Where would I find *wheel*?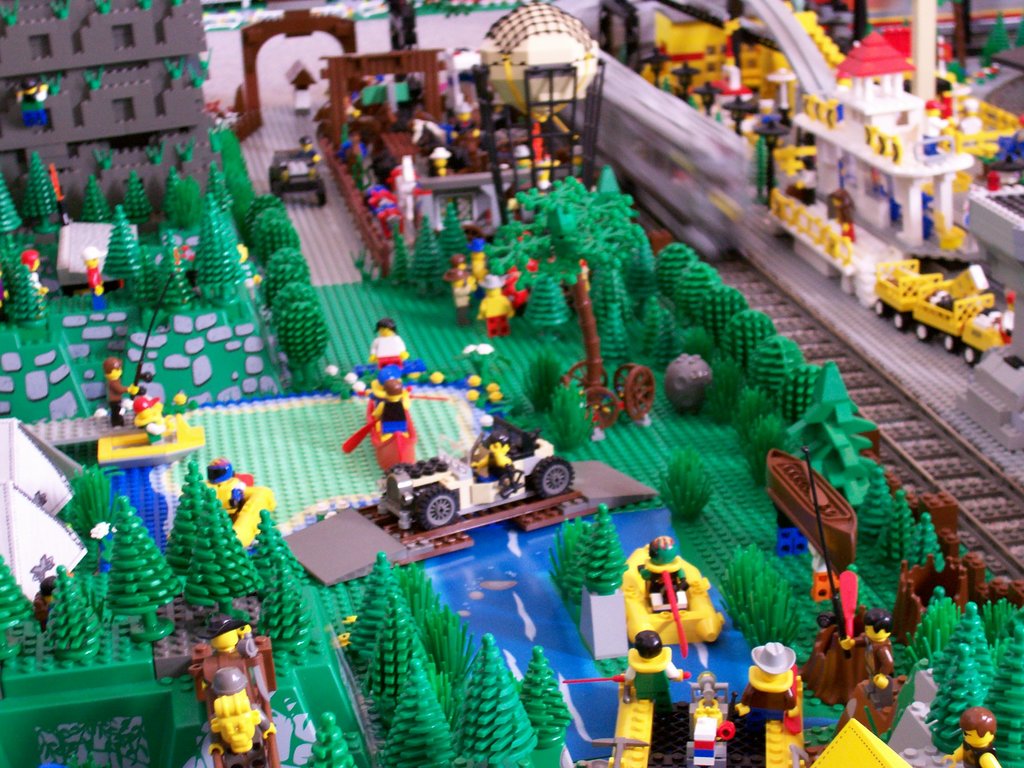
At (x1=963, y1=347, x2=975, y2=365).
